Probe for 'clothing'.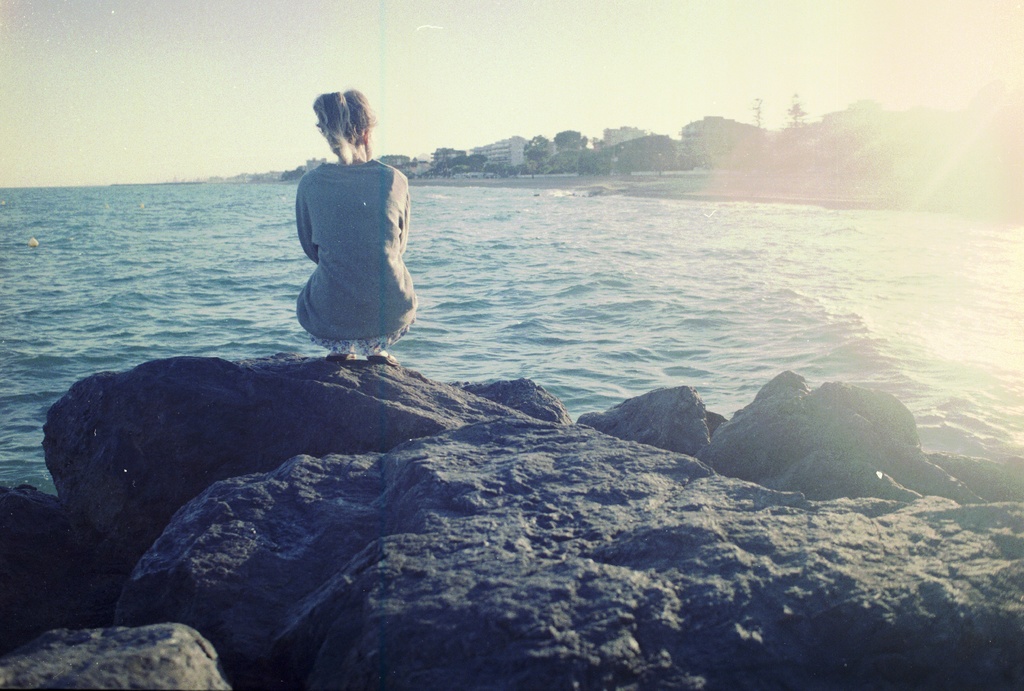
Probe result: [292, 132, 422, 334].
